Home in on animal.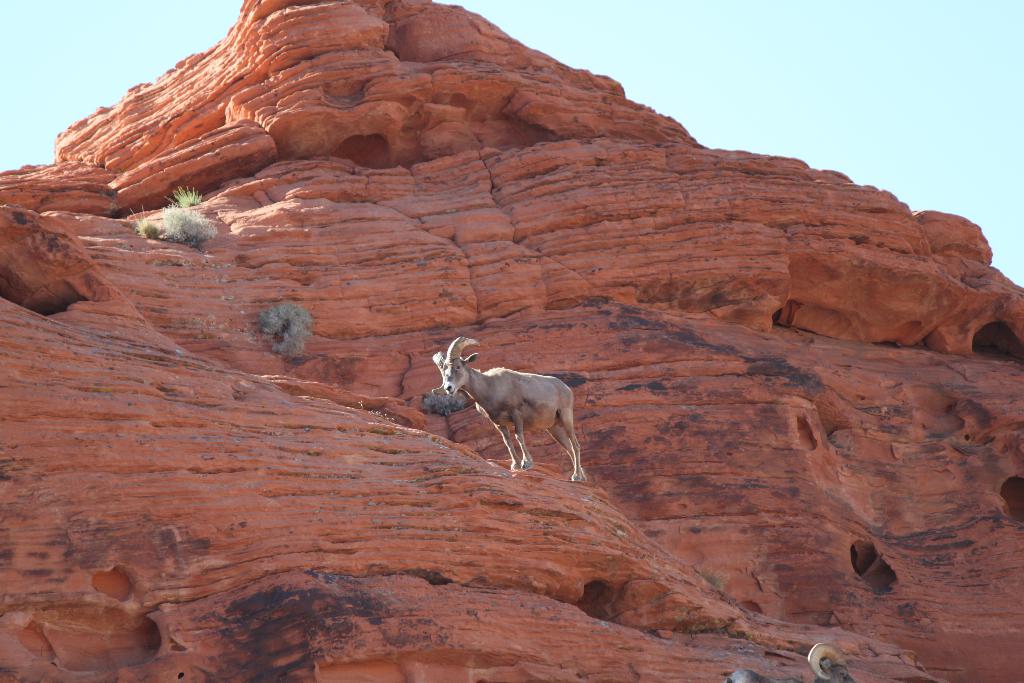
Homed in at [724,639,861,682].
